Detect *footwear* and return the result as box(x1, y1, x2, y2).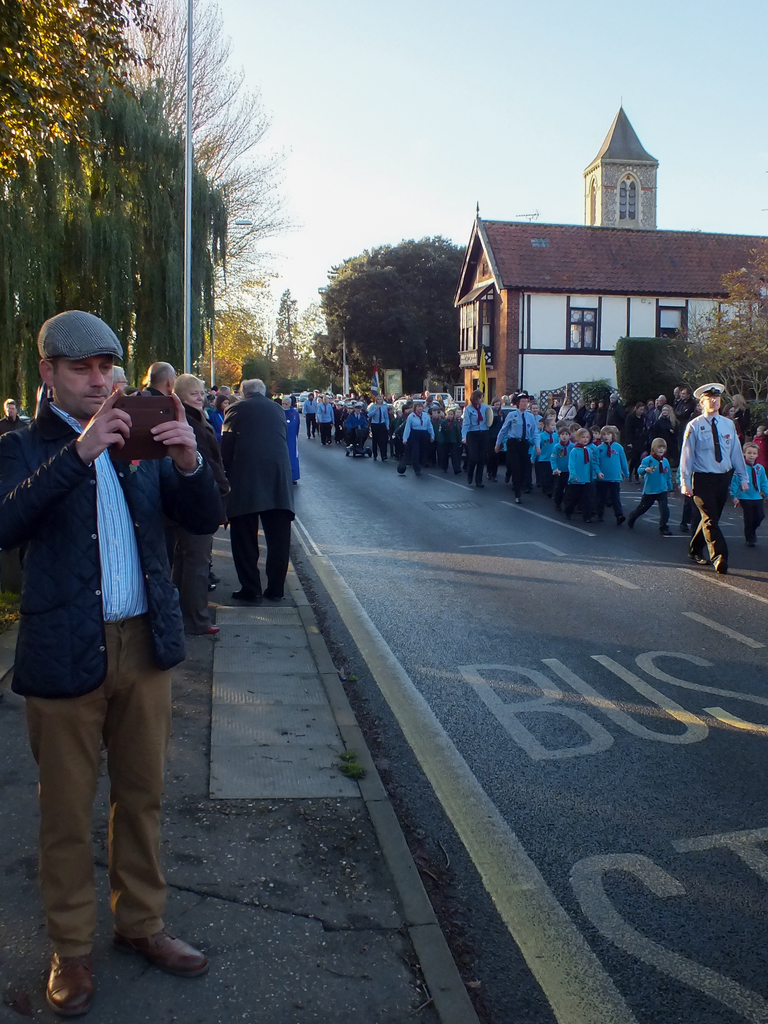
box(97, 915, 187, 988).
